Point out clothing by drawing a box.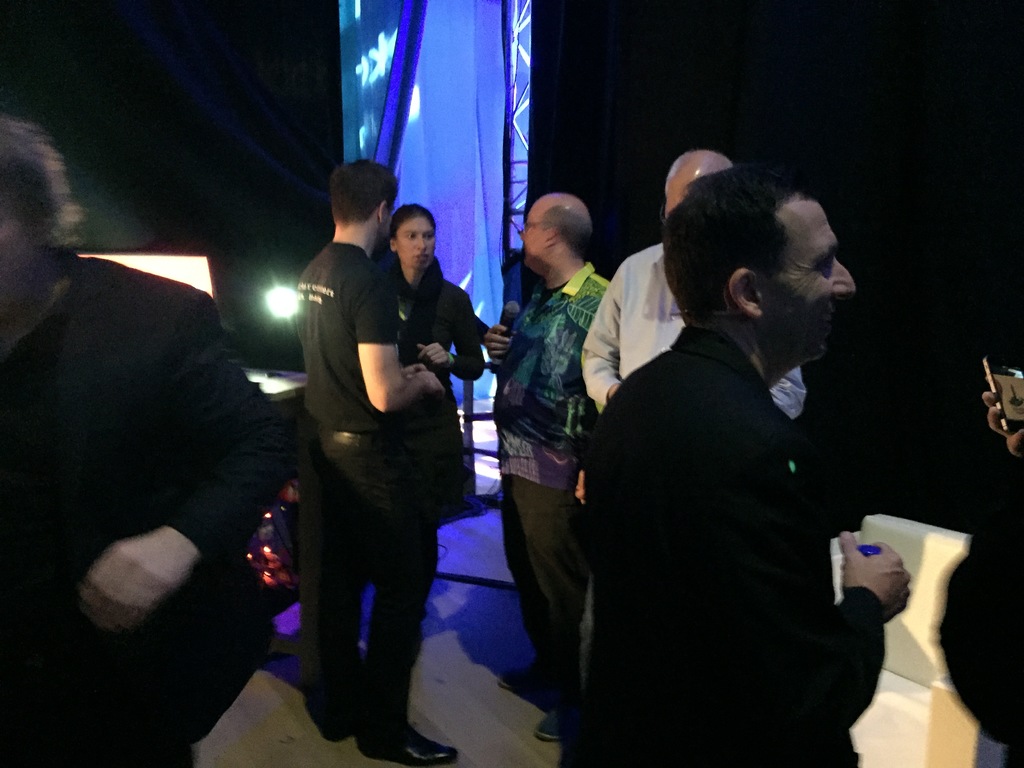
289, 241, 445, 740.
